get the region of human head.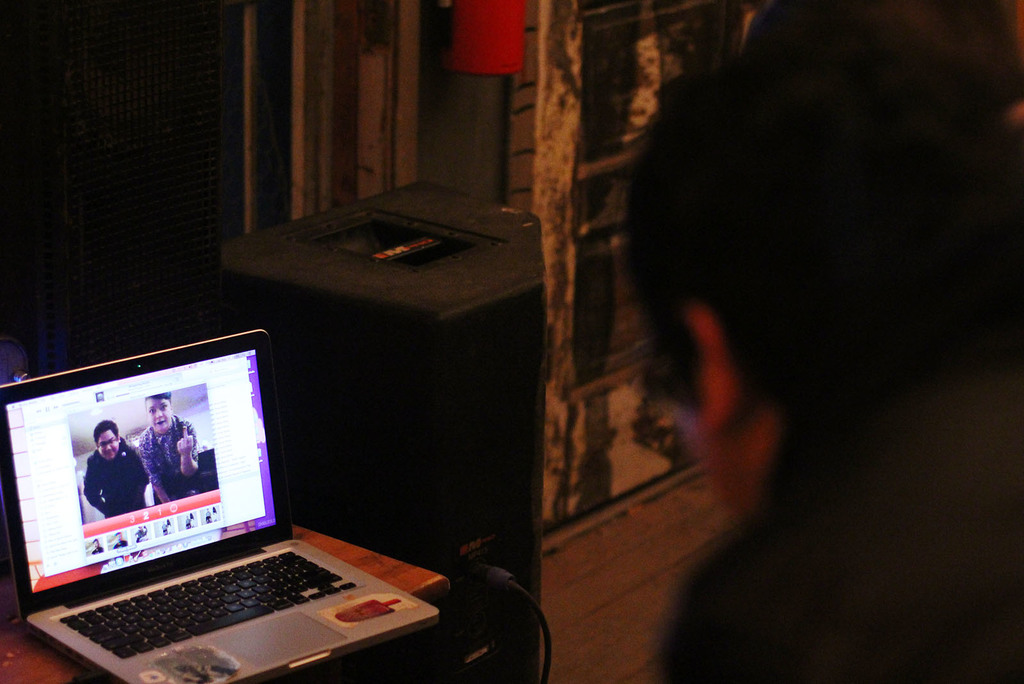
(left=89, top=419, right=122, bottom=462).
